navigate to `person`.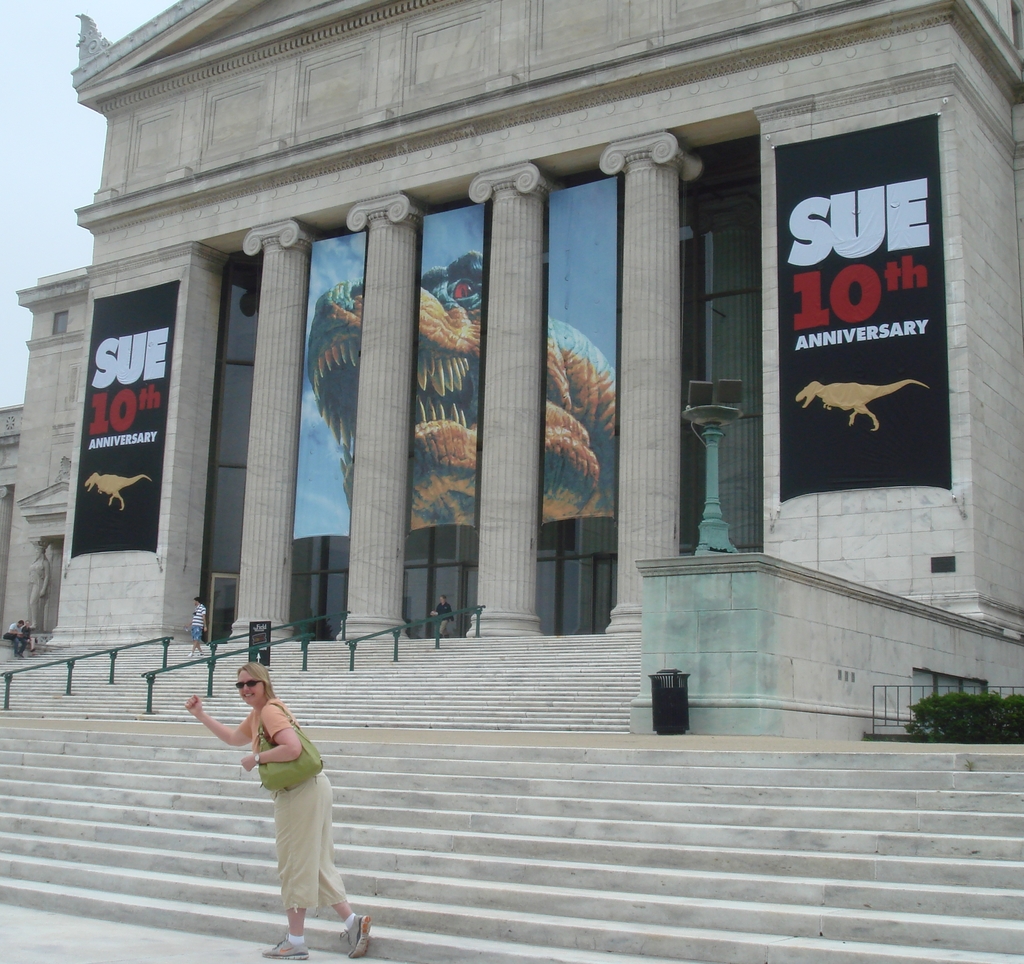
Navigation target: bbox=(20, 538, 60, 632).
